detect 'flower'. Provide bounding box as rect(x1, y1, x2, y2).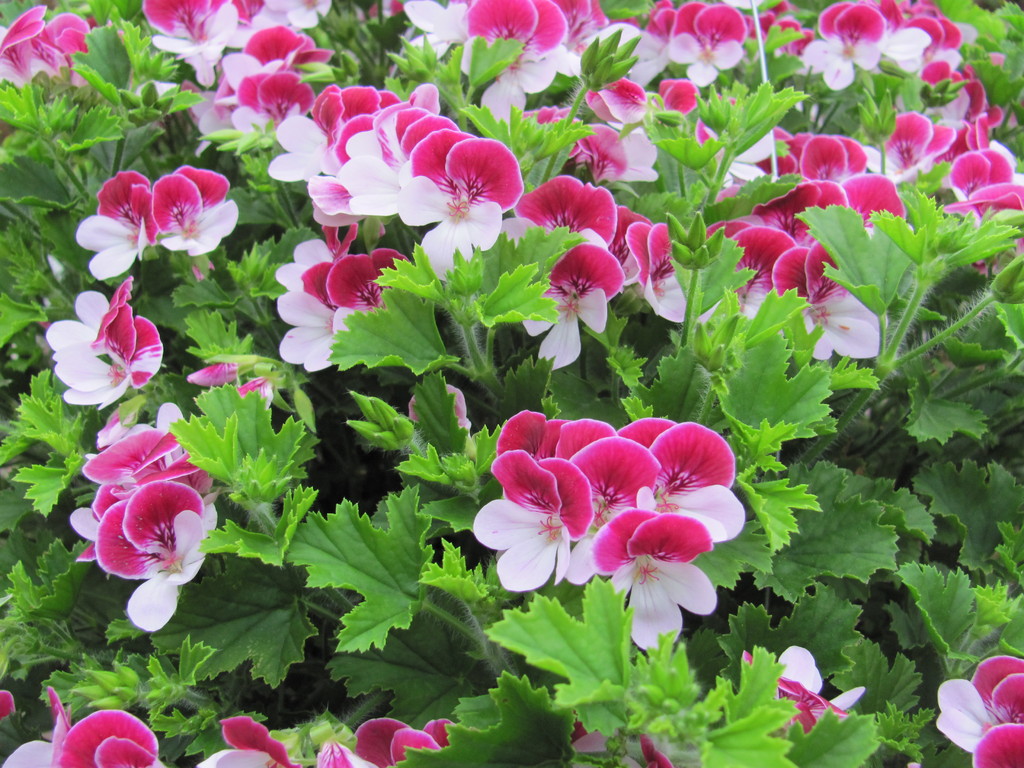
rect(746, 646, 862, 737).
